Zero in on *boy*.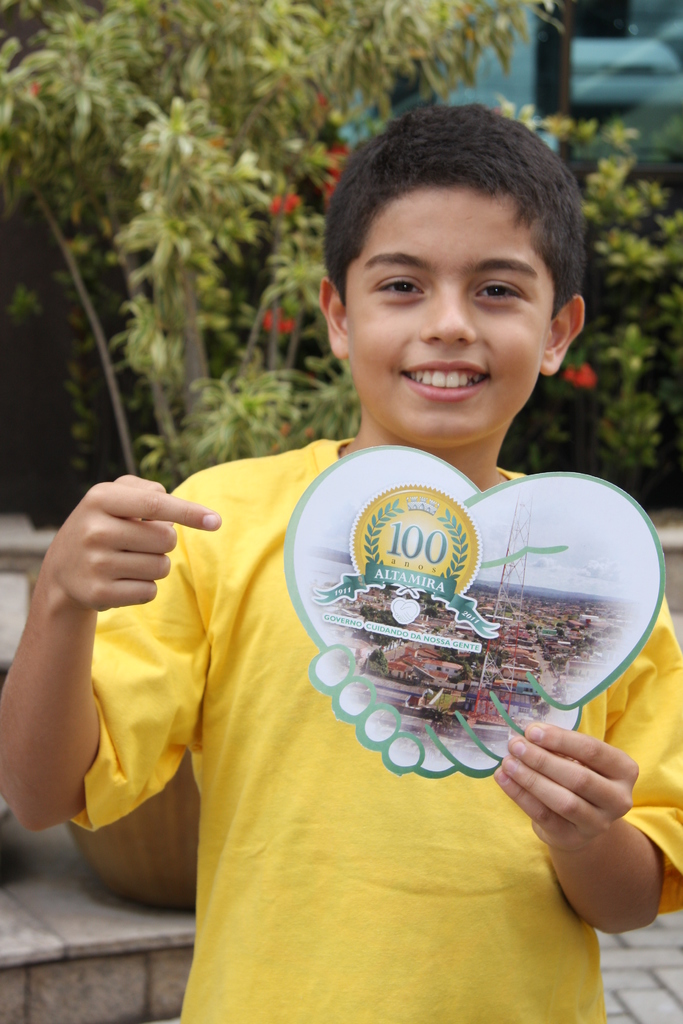
Zeroed in: box(6, 99, 682, 1023).
